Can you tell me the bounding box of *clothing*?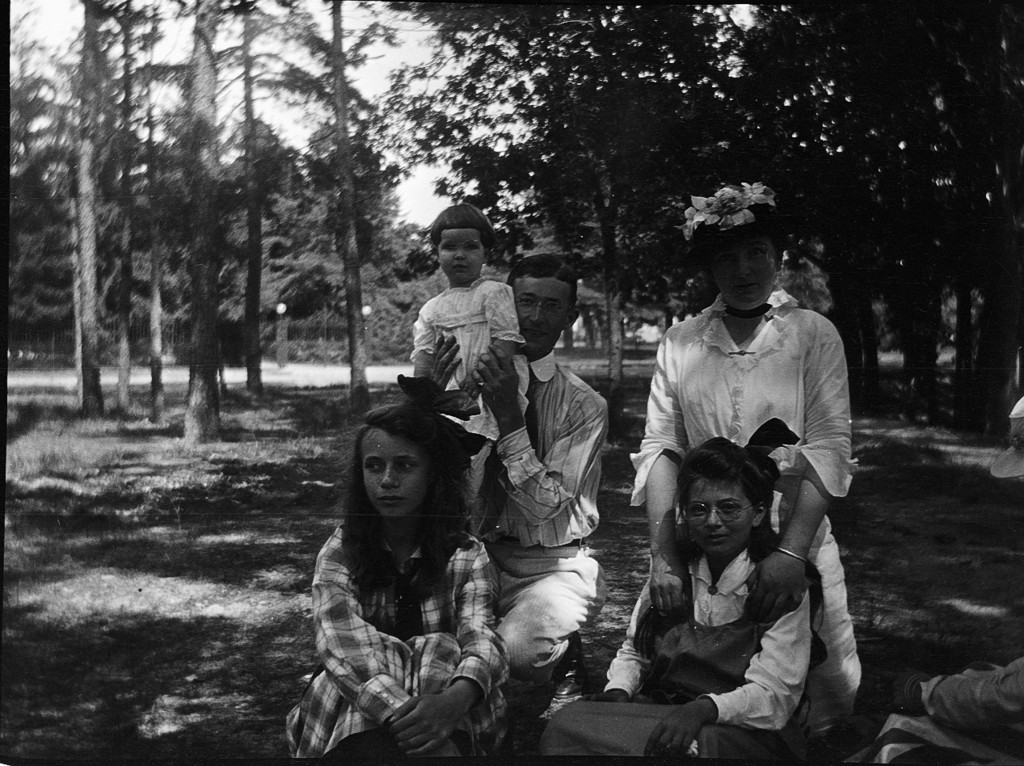
[919, 659, 1023, 765].
